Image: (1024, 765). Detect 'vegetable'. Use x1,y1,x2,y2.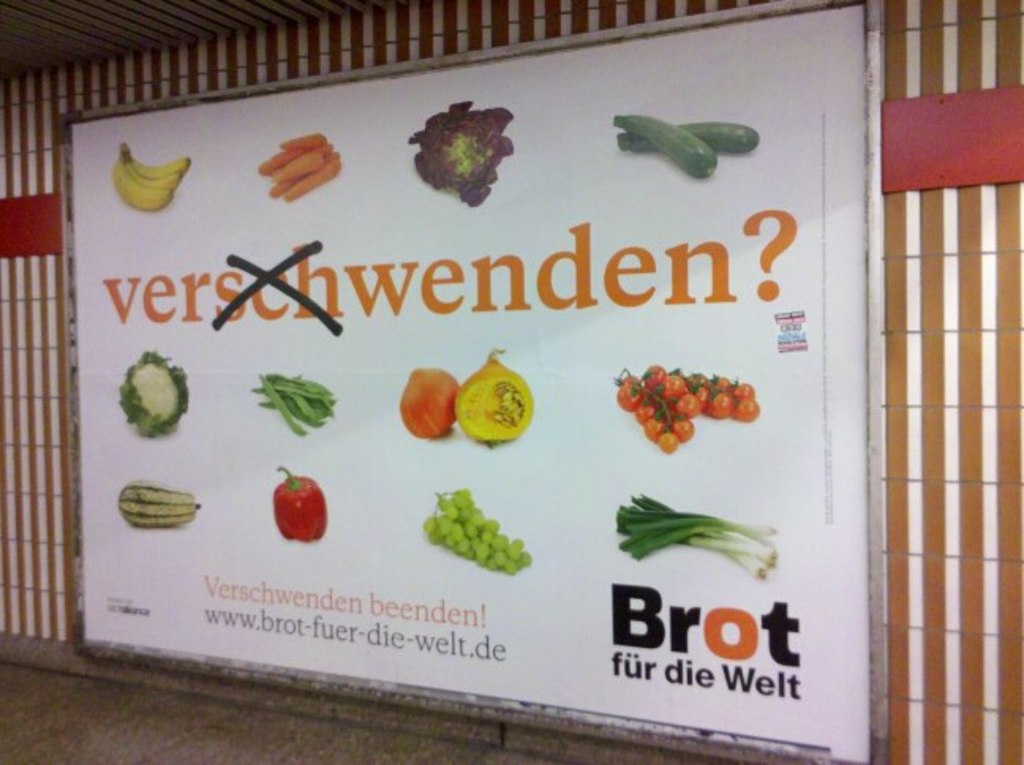
114,480,209,526.
